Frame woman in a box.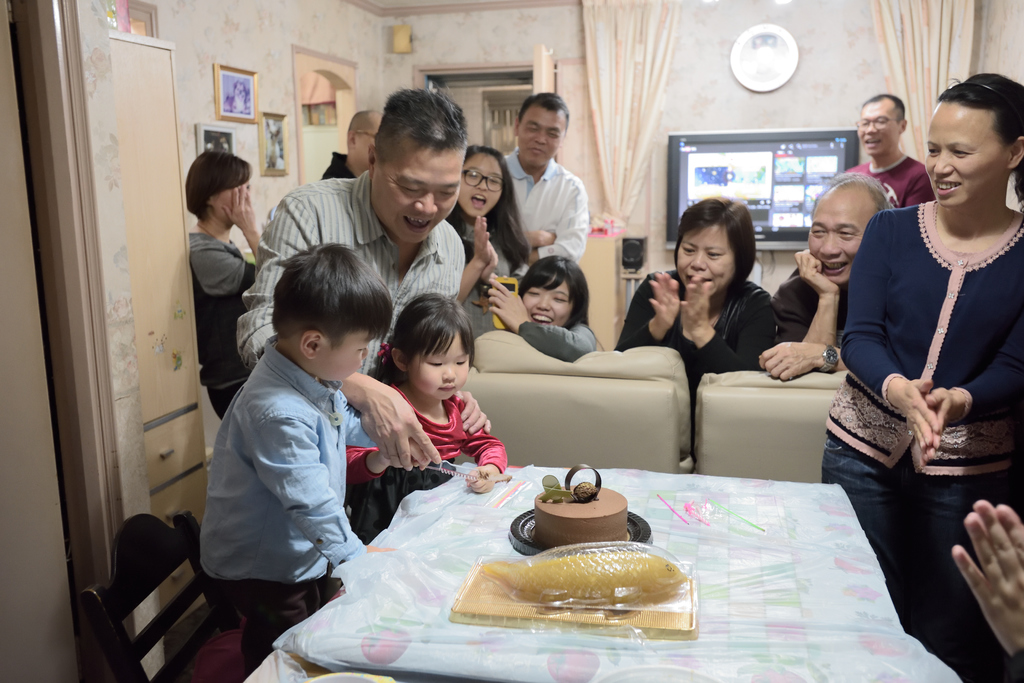
l=616, t=196, r=779, b=447.
